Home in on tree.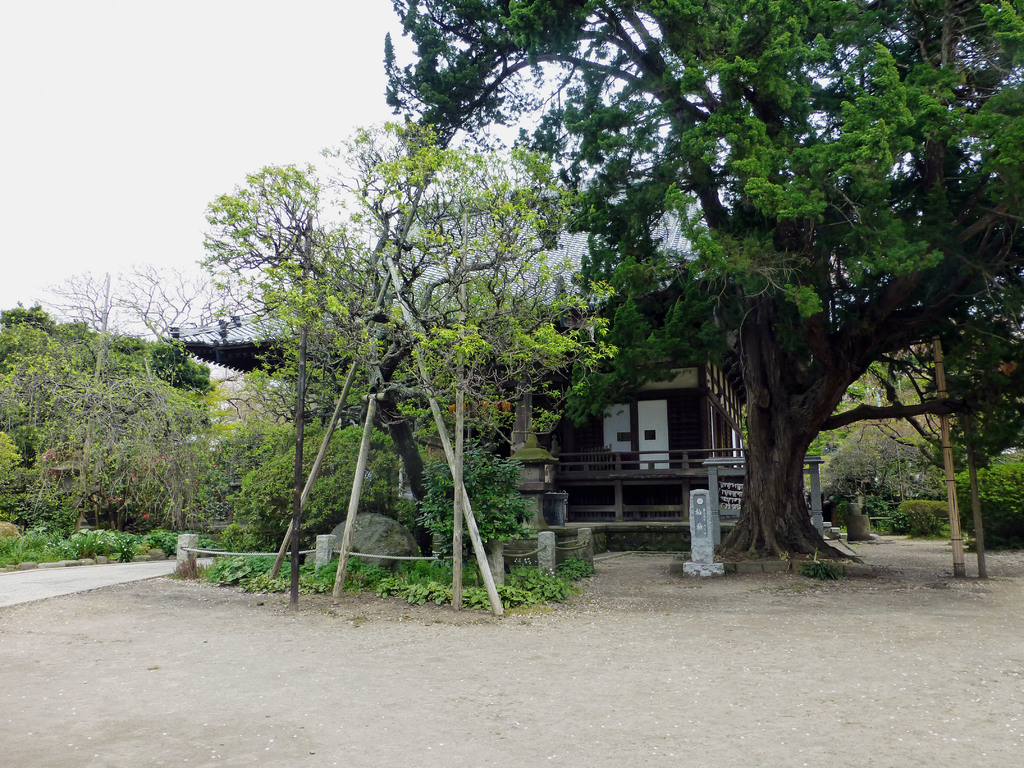
Homed in at [x1=204, y1=115, x2=595, y2=586].
